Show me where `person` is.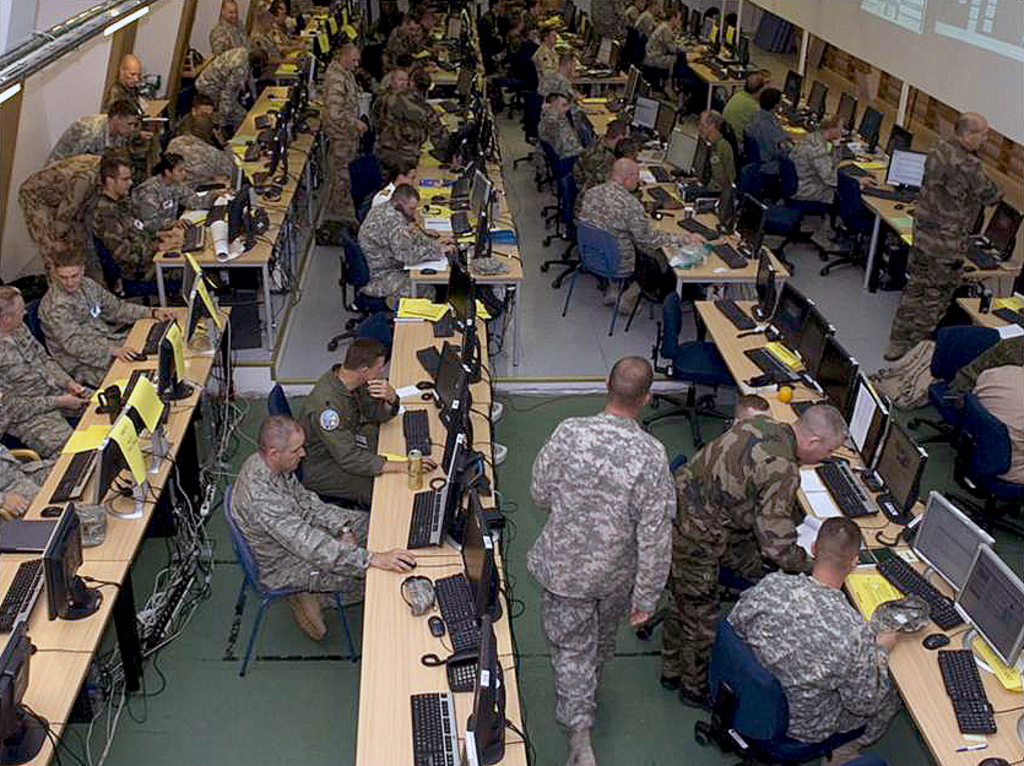
`person` is at [536, 29, 562, 74].
